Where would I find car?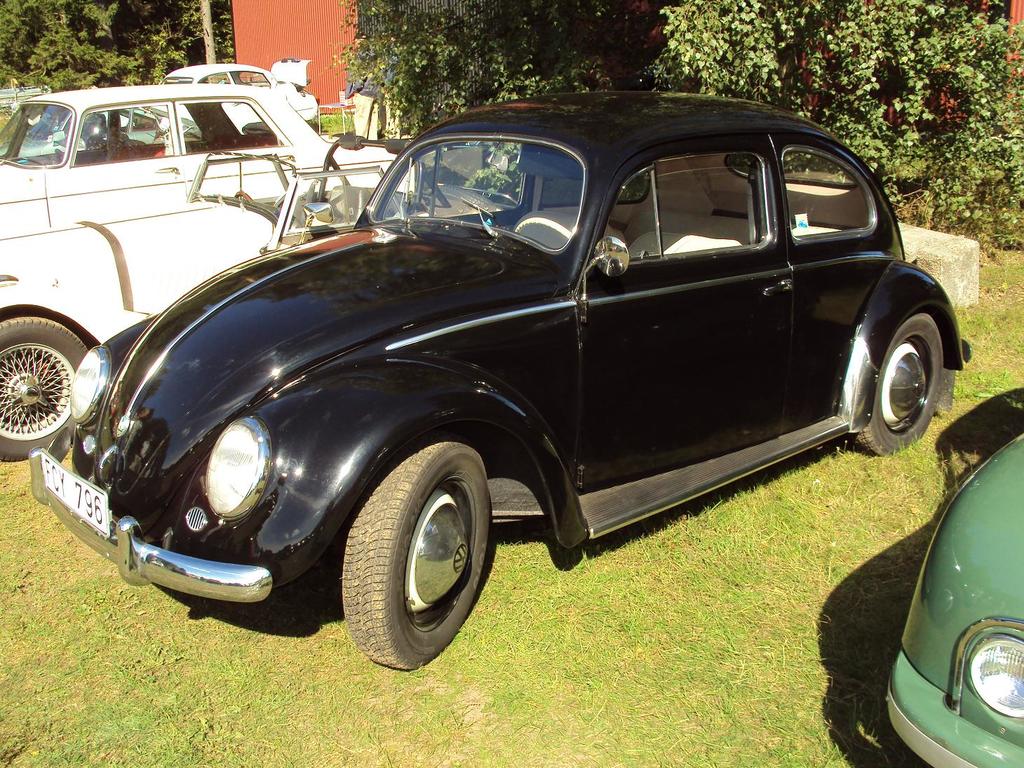
At 169:63:314:123.
